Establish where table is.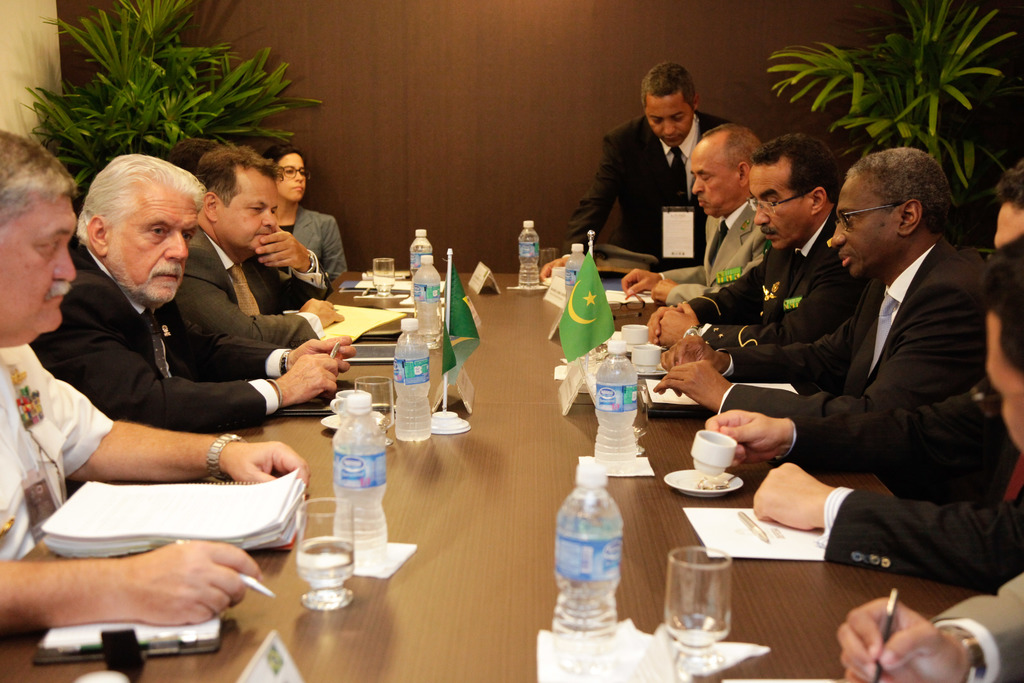
Established at [left=90, top=281, right=949, bottom=680].
